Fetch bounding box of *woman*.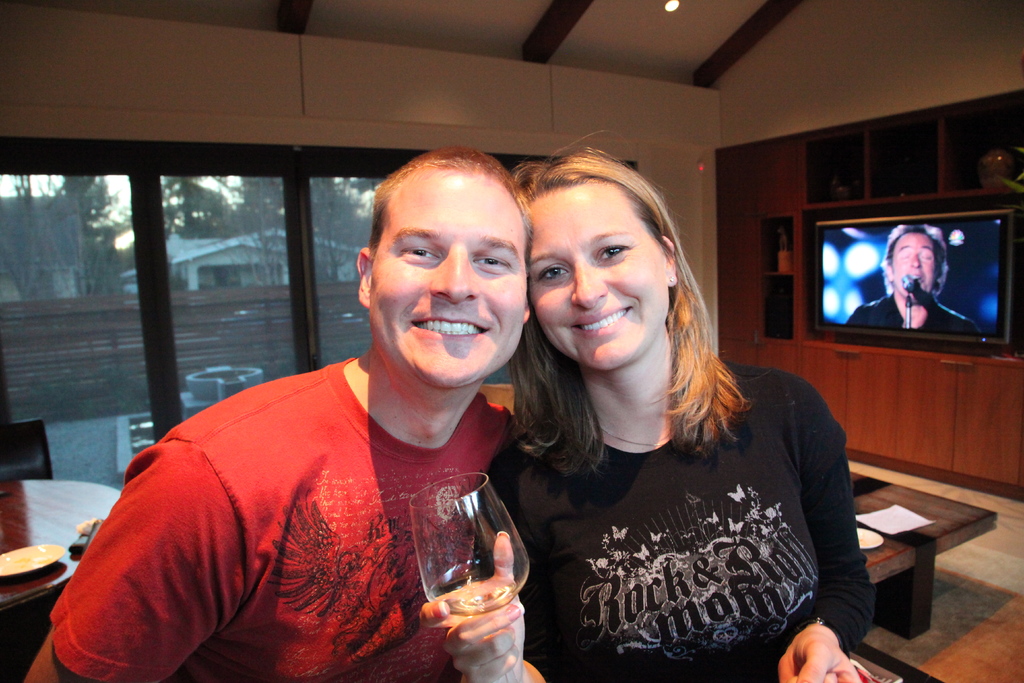
Bbox: bbox=[506, 151, 881, 681].
